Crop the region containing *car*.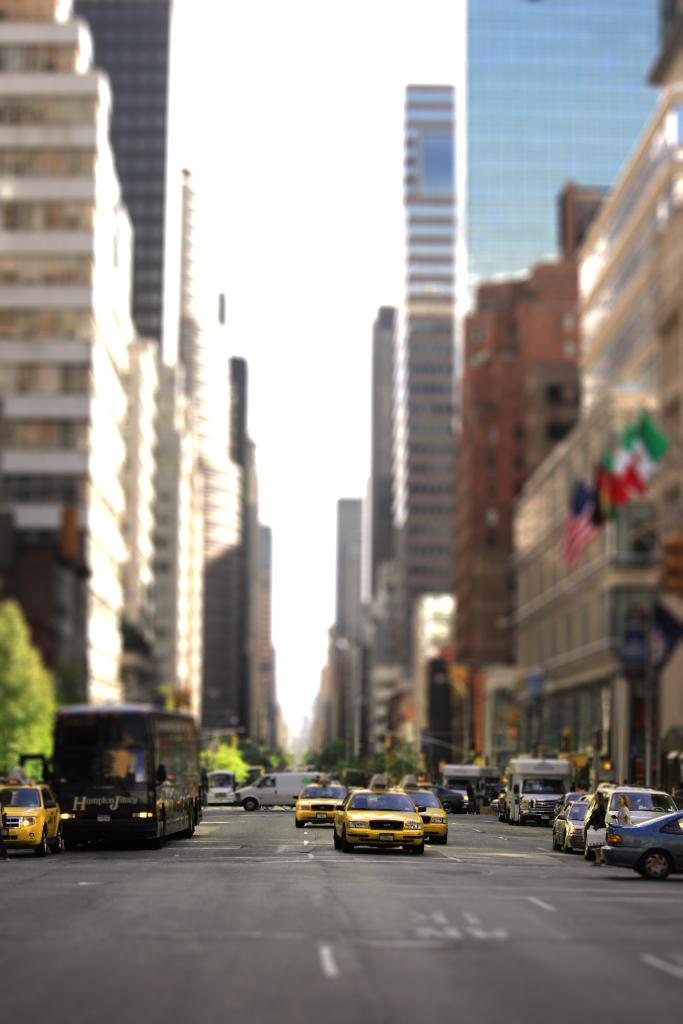
Crop region: 598:812:682:886.
